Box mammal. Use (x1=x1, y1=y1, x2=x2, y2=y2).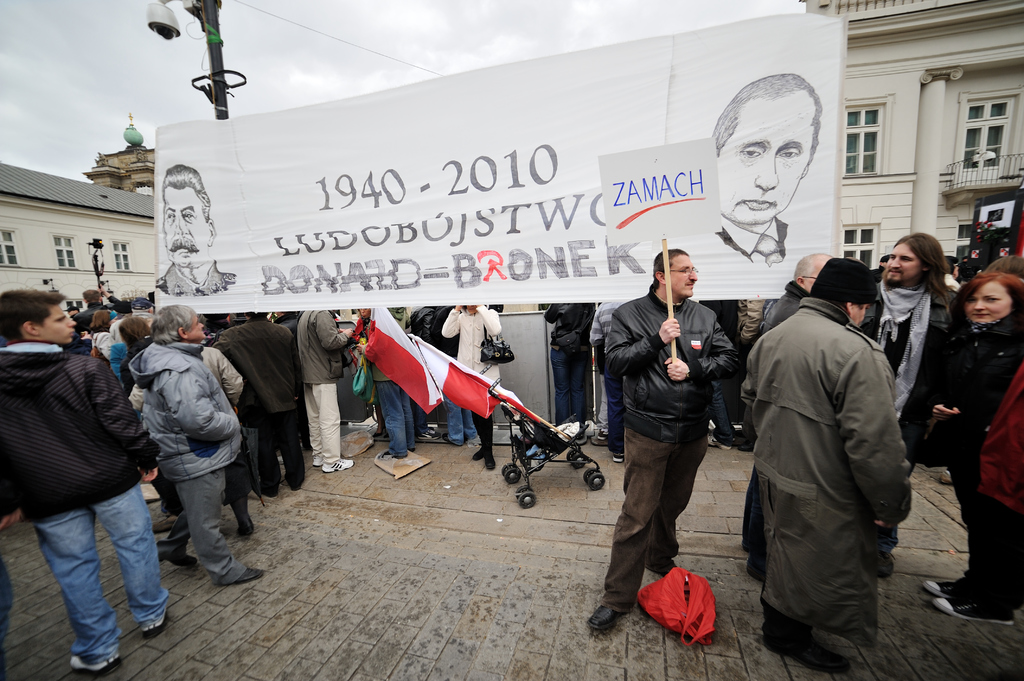
(x1=436, y1=301, x2=505, y2=468).
